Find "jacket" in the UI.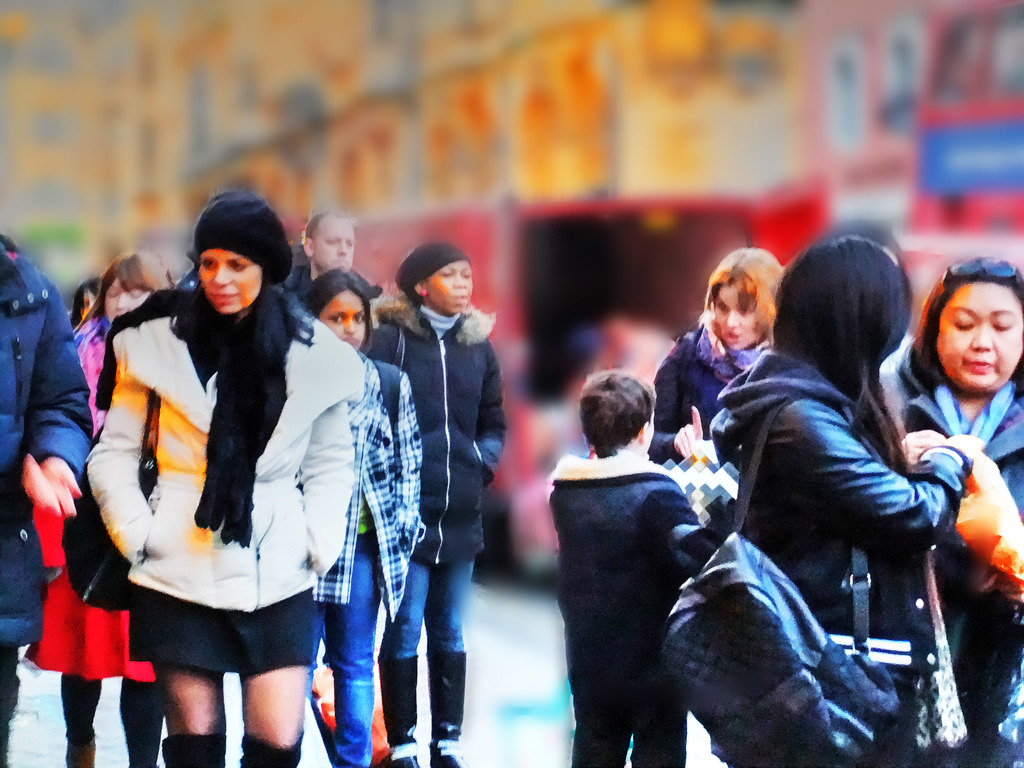
UI element at bbox(0, 221, 104, 639).
